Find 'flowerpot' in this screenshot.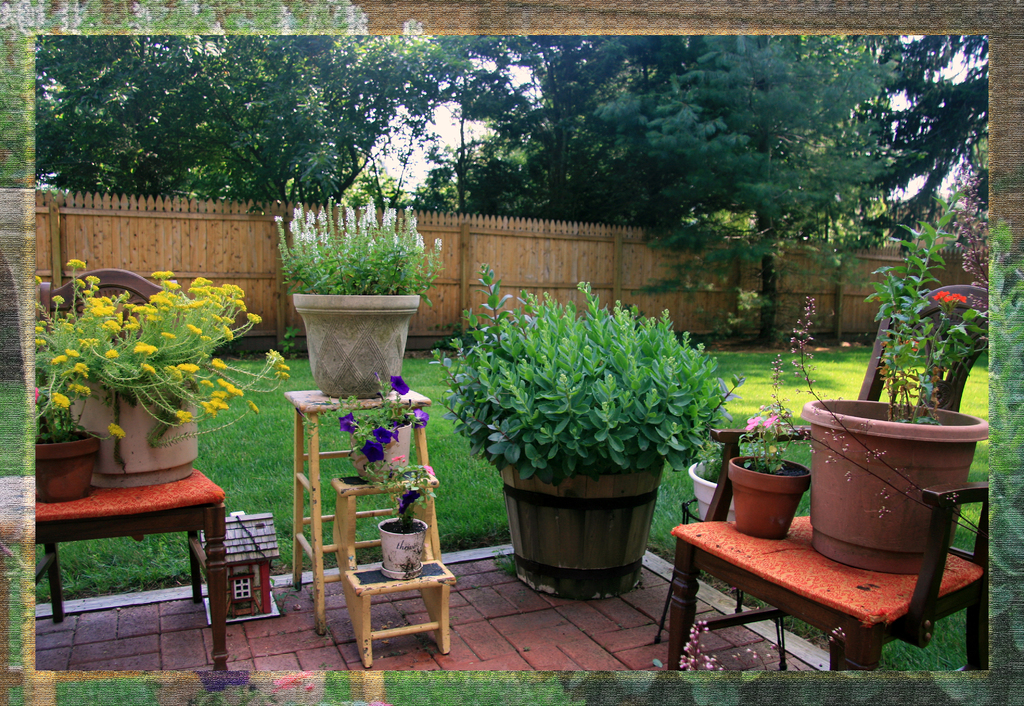
The bounding box for 'flowerpot' is 685 458 735 525.
